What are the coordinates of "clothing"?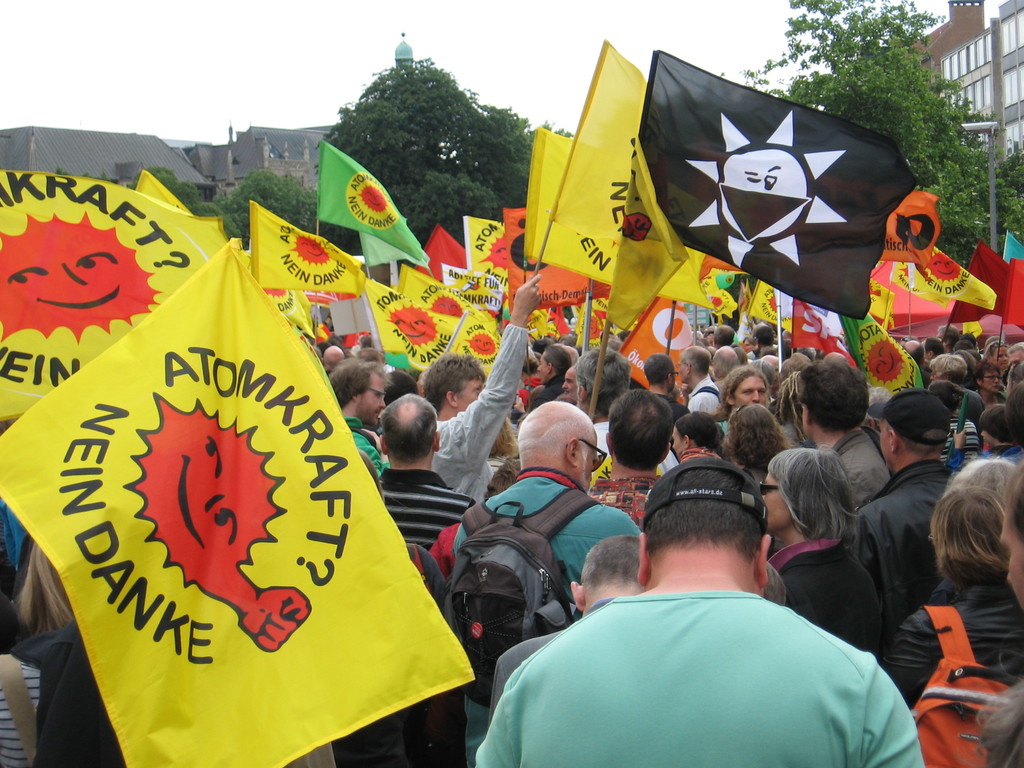
831/428/892/521.
